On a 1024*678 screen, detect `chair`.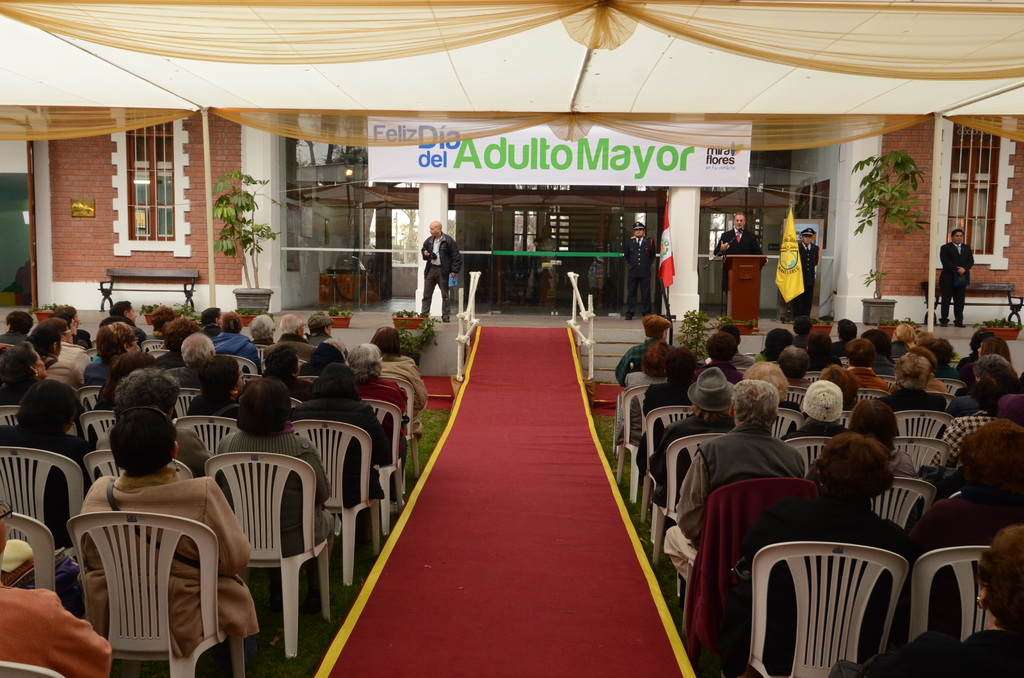
[x1=0, y1=402, x2=20, y2=423].
